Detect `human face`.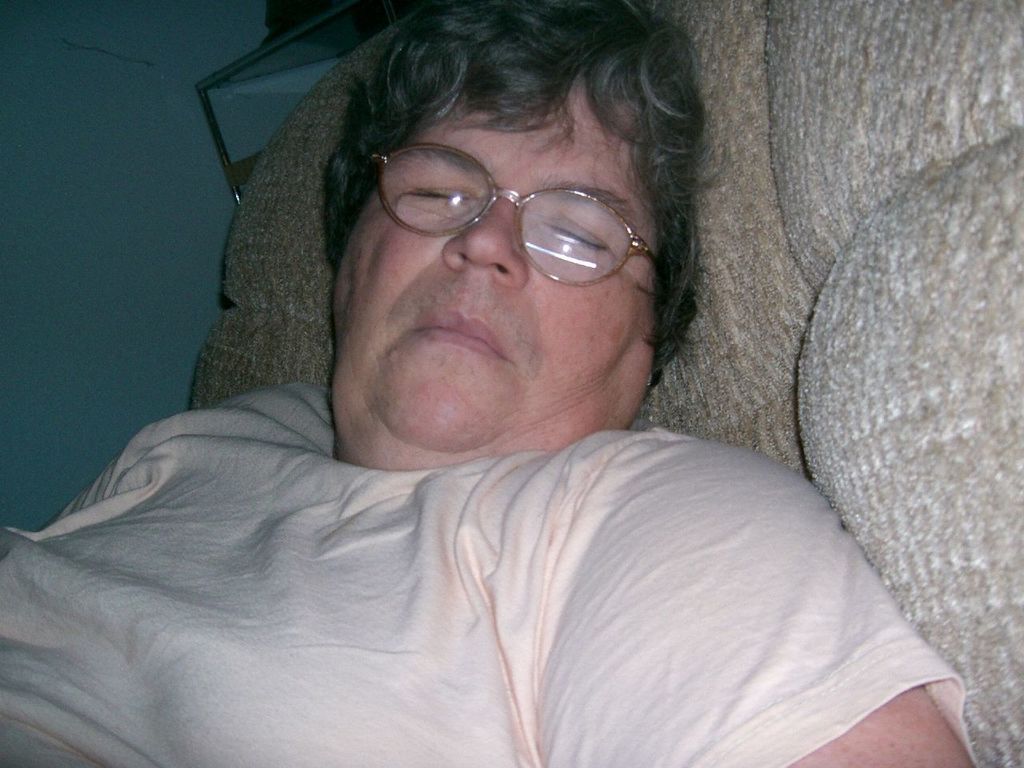
Detected at [x1=334, y1=70, x2=651, y2=446].
